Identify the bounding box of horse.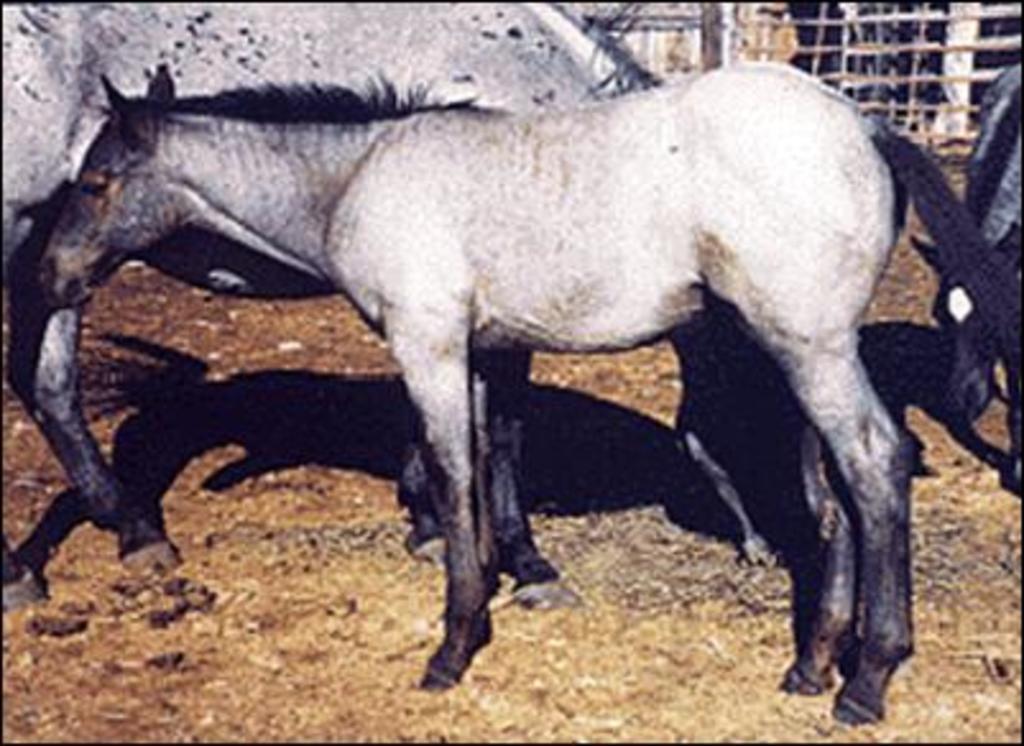
<region>909, 61, 1021, 422</region>.
